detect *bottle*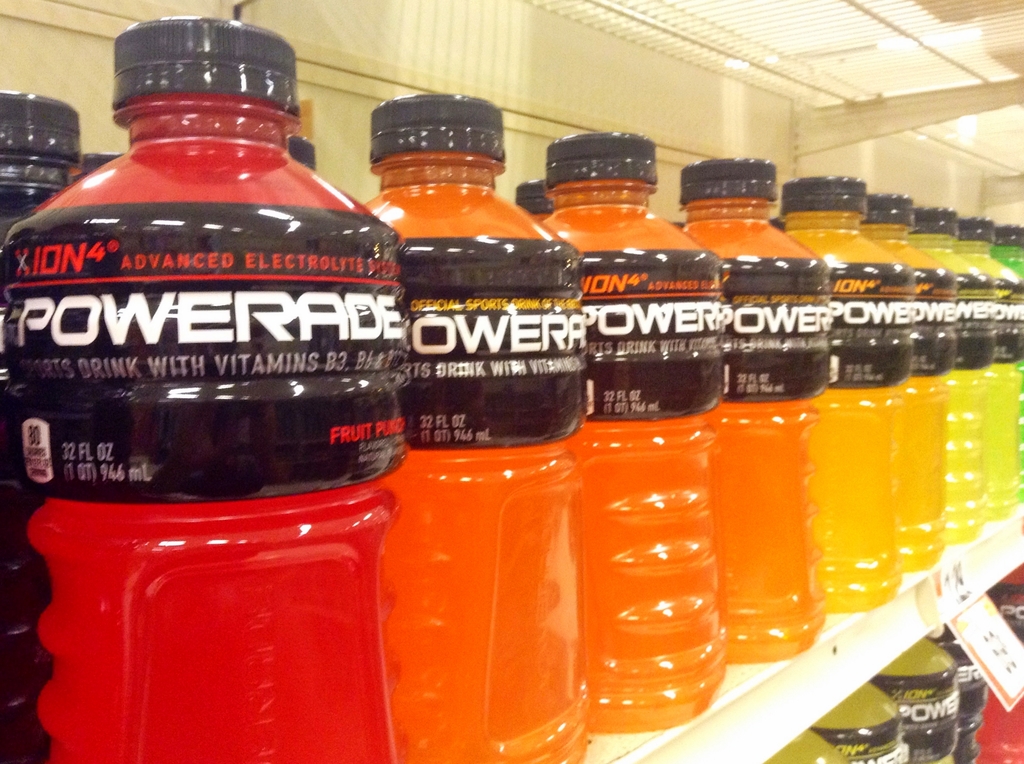
(left=955, top=219, right=1023, bottom=519)
